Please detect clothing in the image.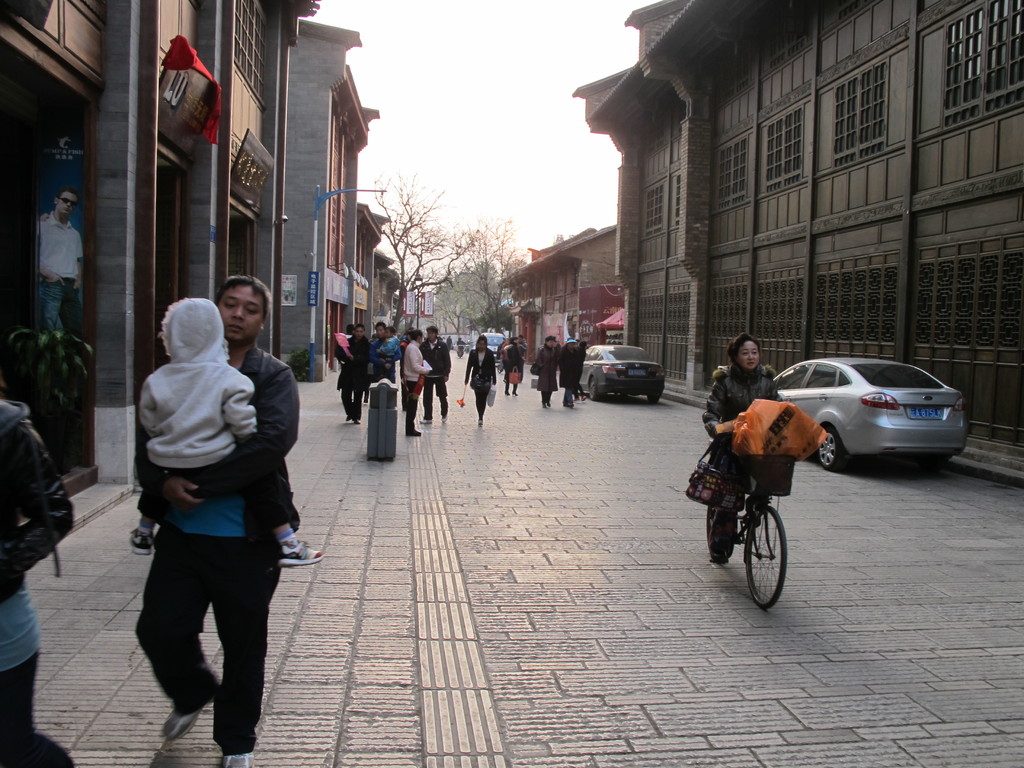
box=[695, 368, 781, 564].
